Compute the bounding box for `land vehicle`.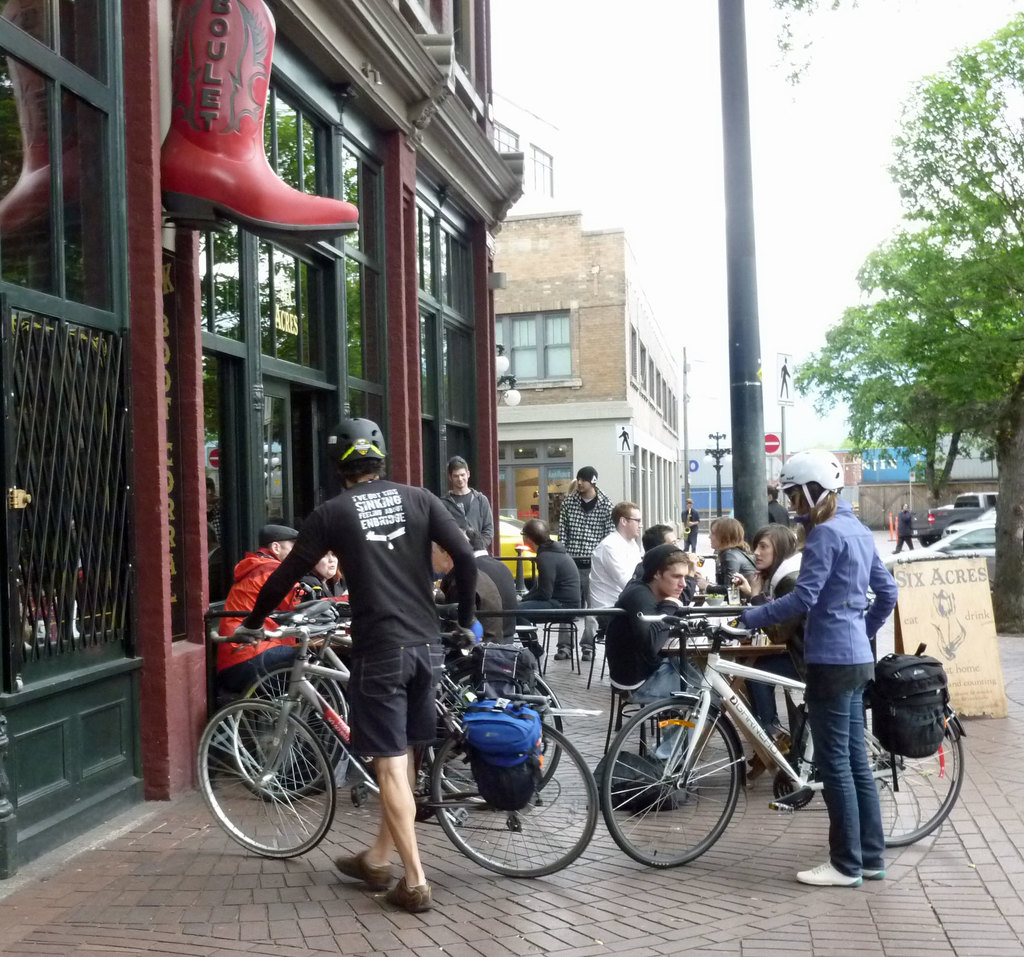
crop(942, 506, 1006, 530).
